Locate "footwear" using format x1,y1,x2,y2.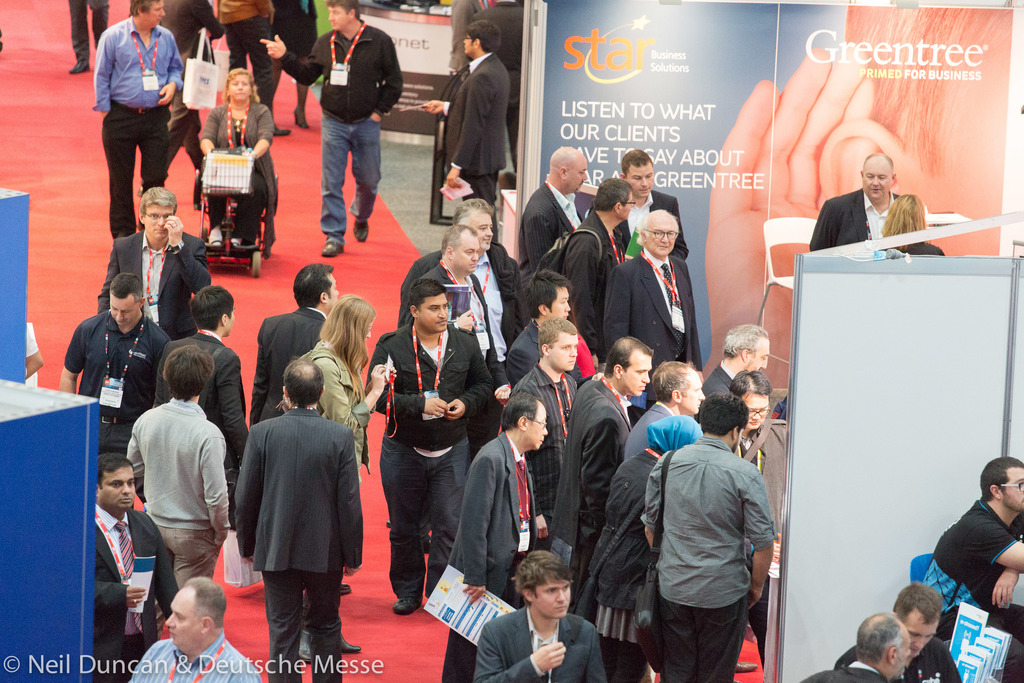
337,582,353,598.
